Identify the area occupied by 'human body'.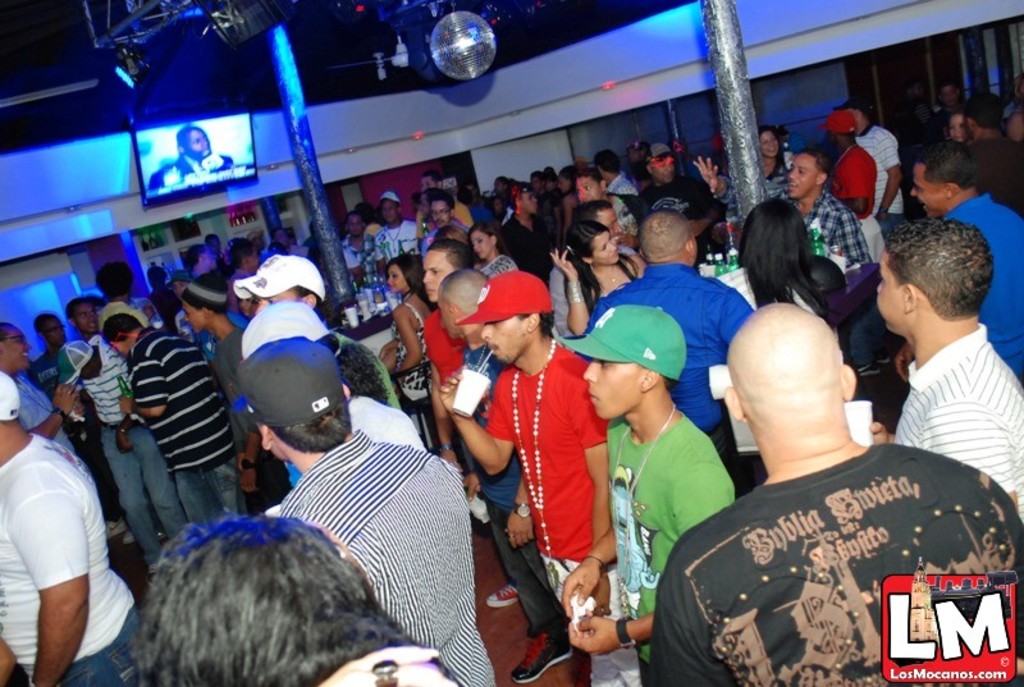
Area: 417/296/468/385.
